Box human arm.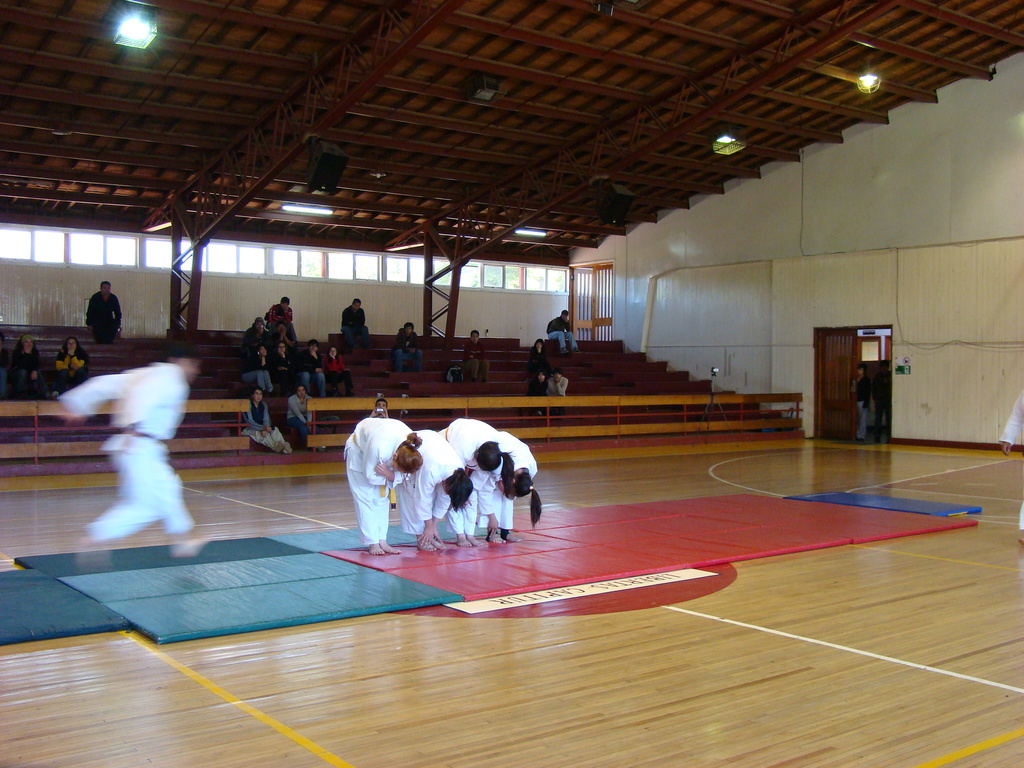
box=[305, 394, 312, 426].
